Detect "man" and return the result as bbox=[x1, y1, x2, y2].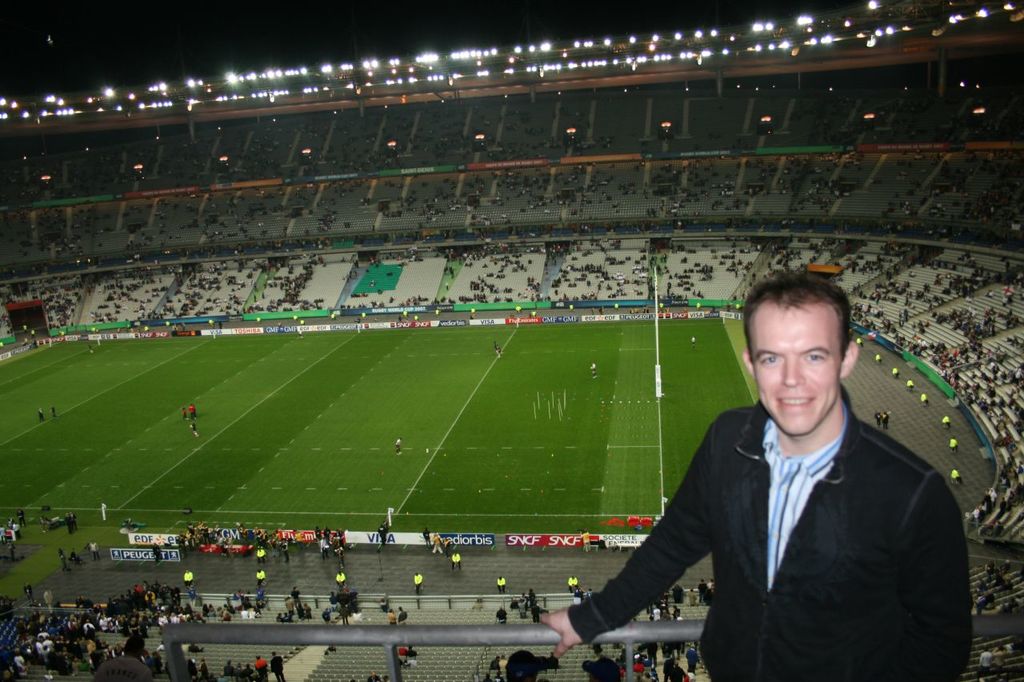
bbox=[574, 281, 960, 670].
